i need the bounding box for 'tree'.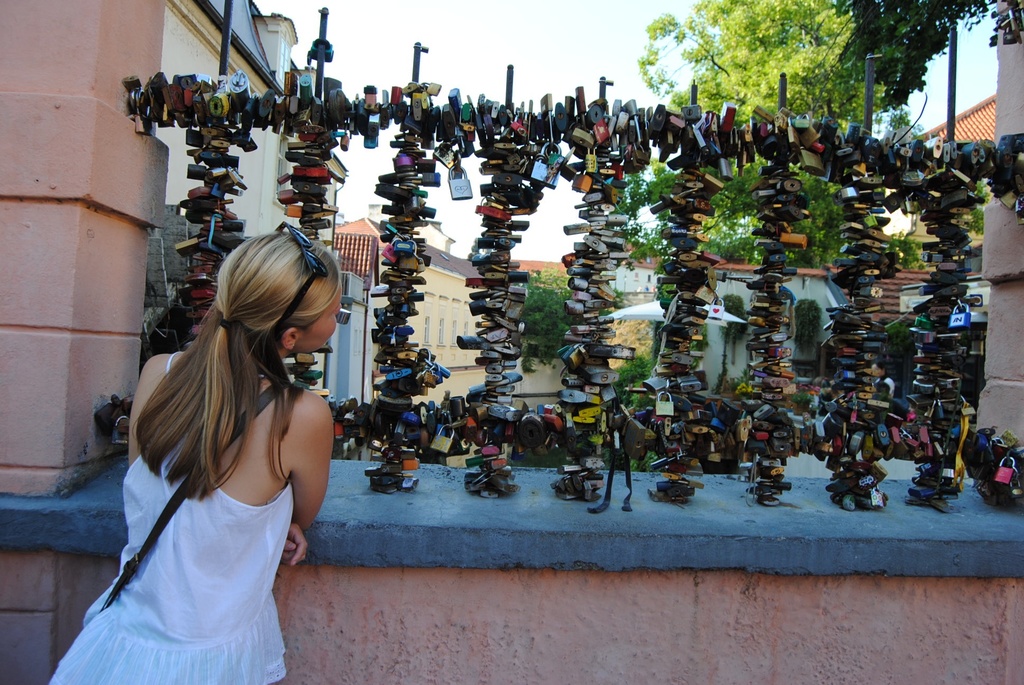
Here it is: [518,265,573,375].
